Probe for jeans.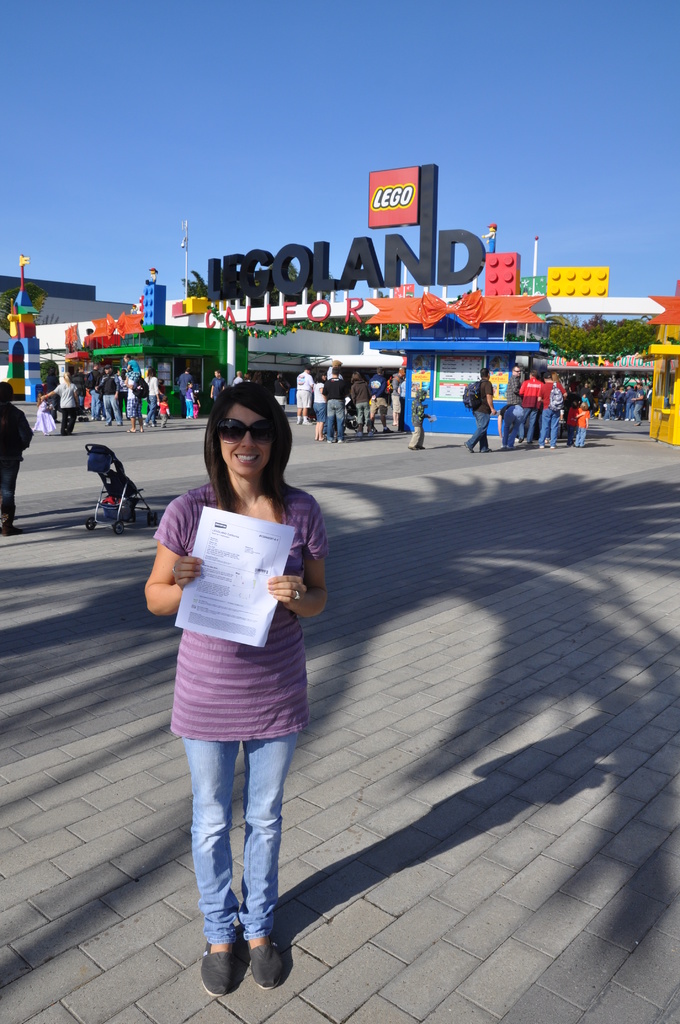
Probe result: (312, 404, 328, 421).
